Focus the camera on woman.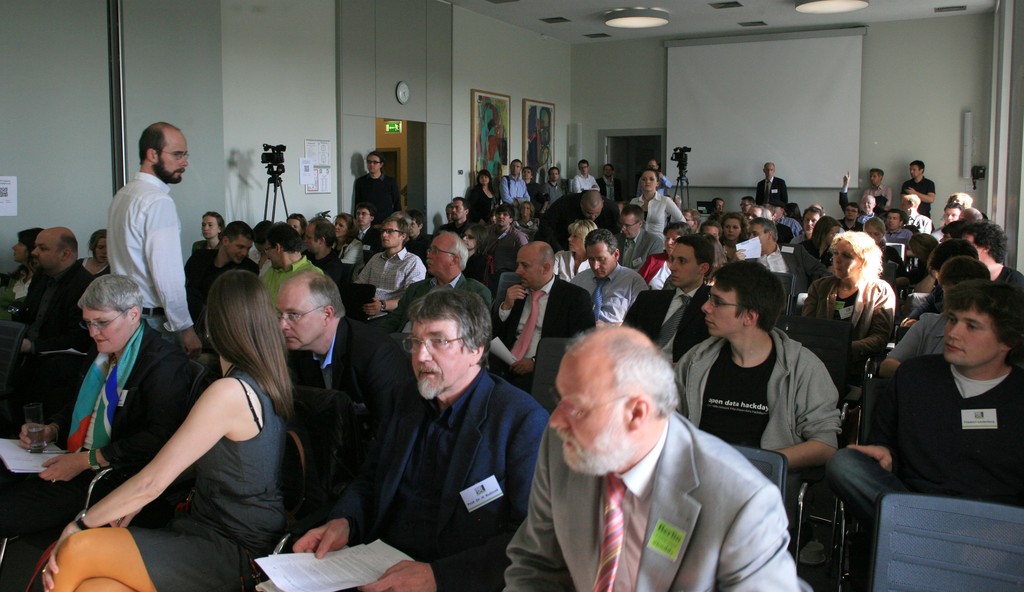
Focus region: [35,272,298,591].
